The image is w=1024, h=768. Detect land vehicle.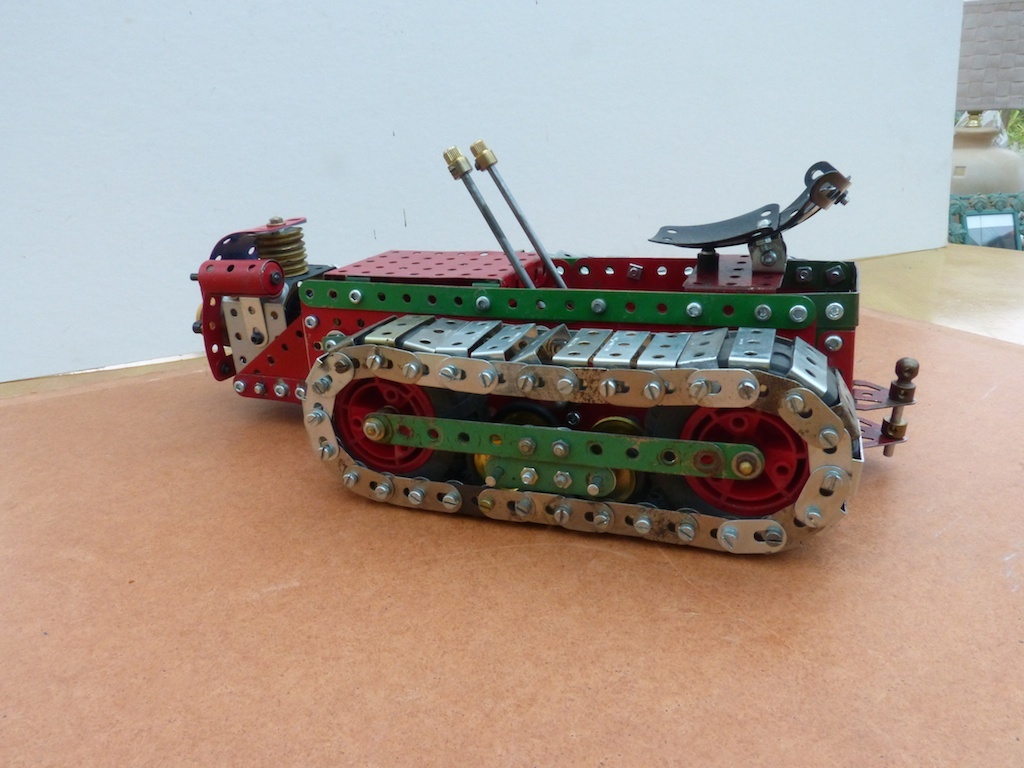
Detection: [left=214, top=177, right=925, bottom=567].
